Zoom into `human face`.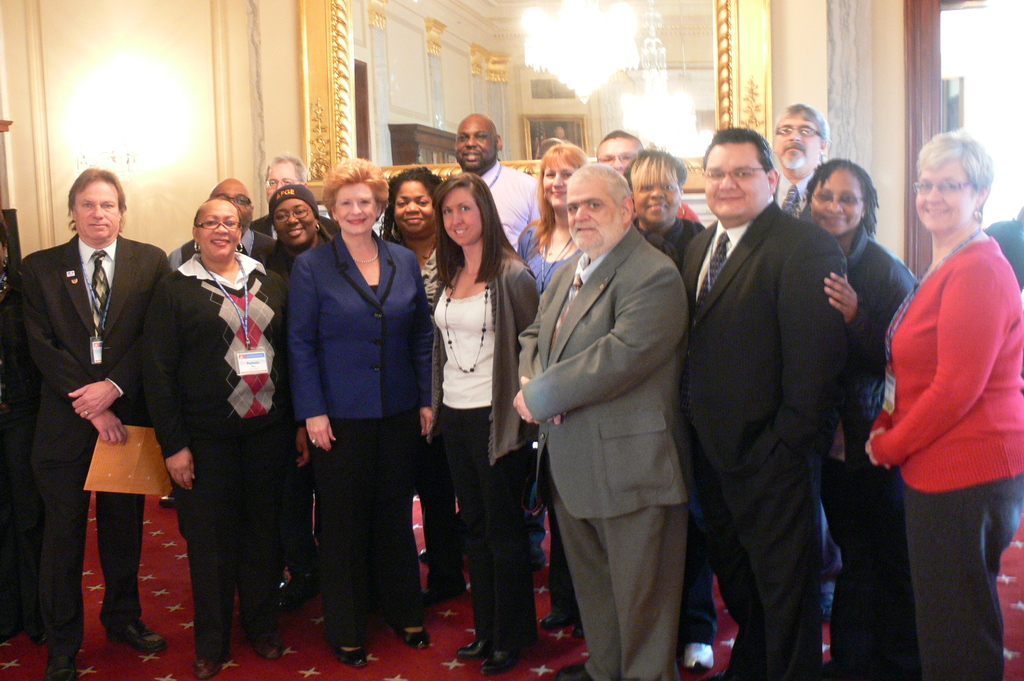
Zoom target: rect(911, 163, 976, 231).
